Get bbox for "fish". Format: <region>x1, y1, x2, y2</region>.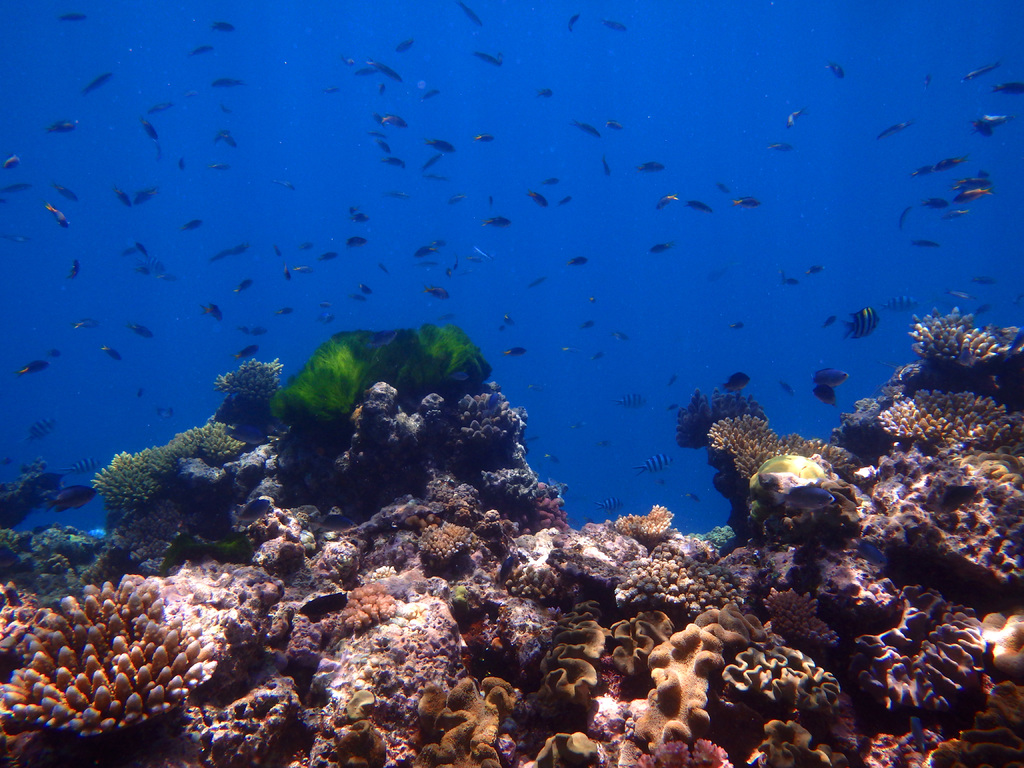
<region>973, 113, 1012, 129</region>.
